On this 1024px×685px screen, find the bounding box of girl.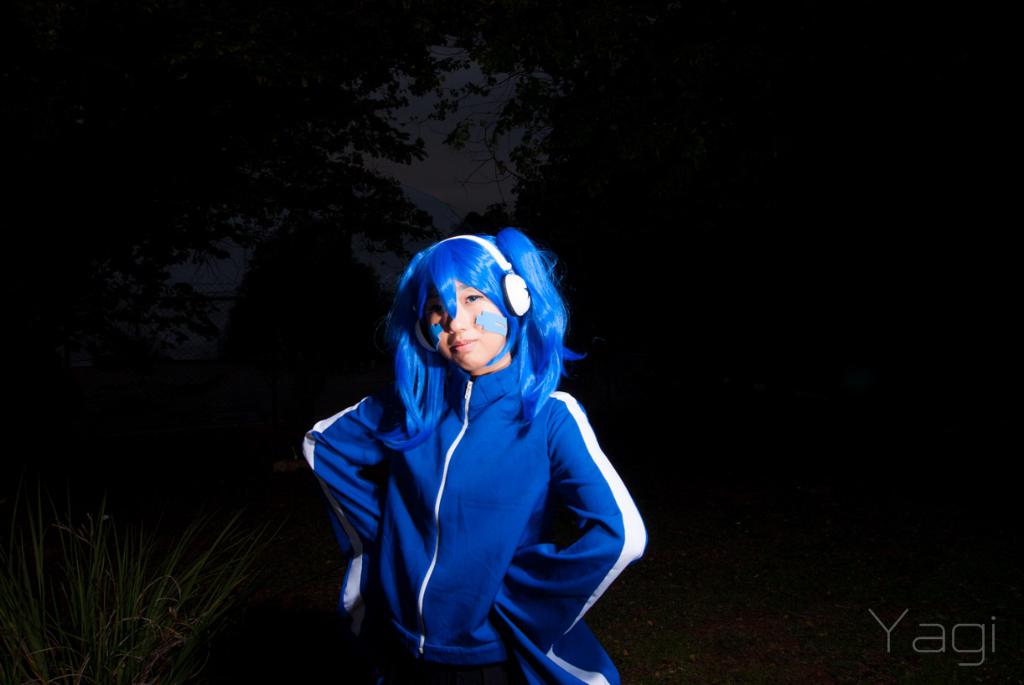
Bounding box: x1=297 y1=224 x2=649 y2=684.
